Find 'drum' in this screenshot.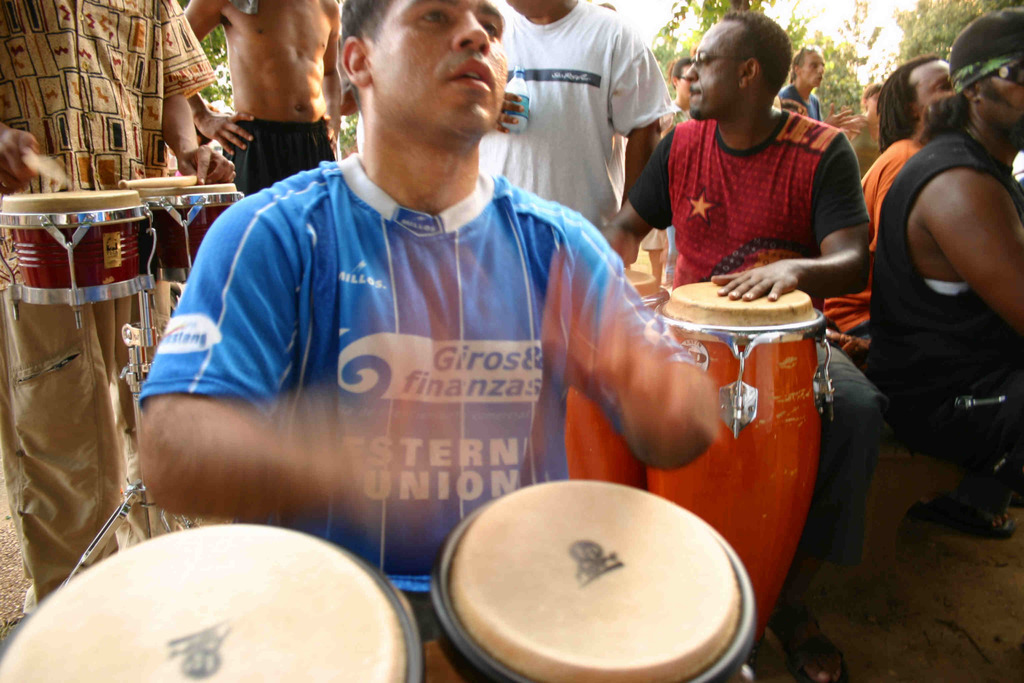
The bounding box for 'drum' is <bbox>648, 278, 836, 655</bbox>.
